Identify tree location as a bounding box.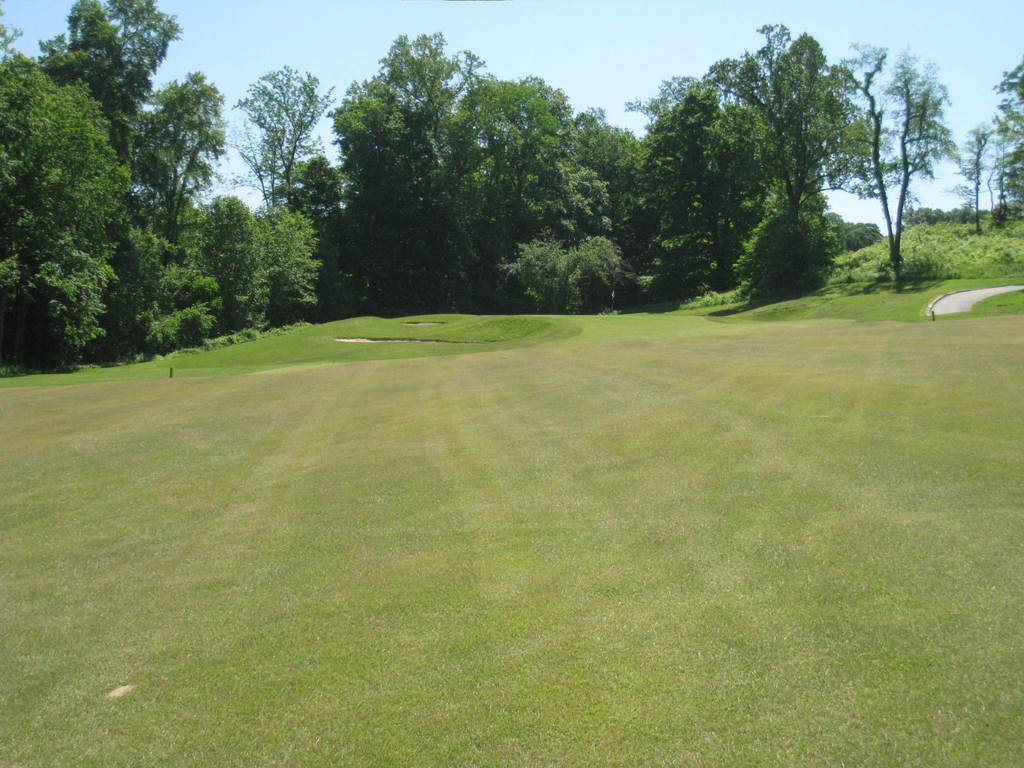
(292,156,341,202).
